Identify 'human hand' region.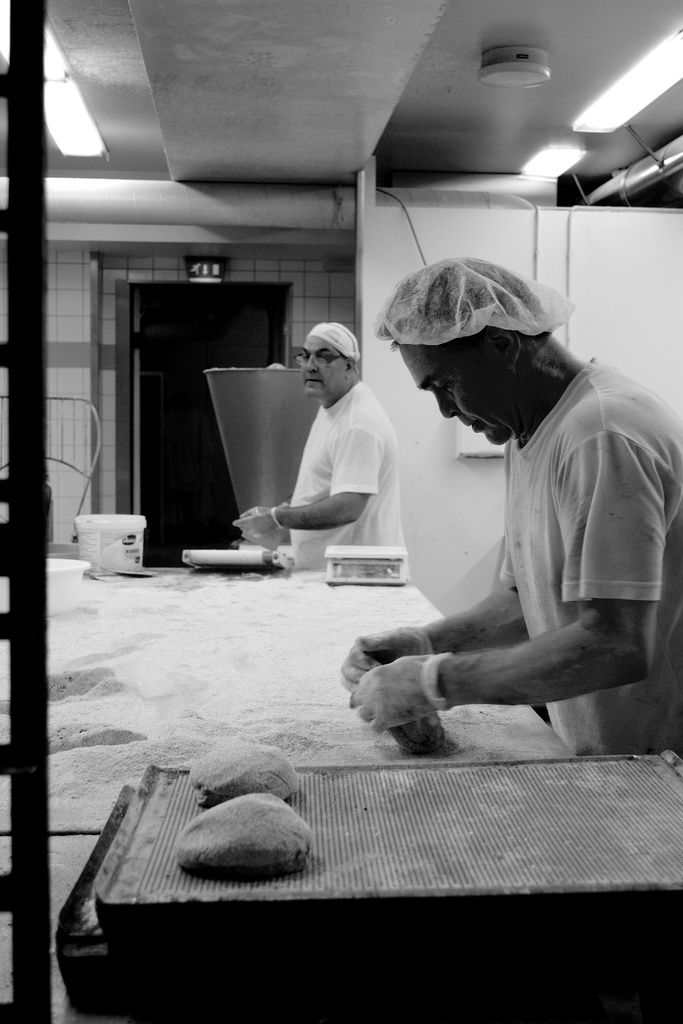
Region: [338,621,432,692].
